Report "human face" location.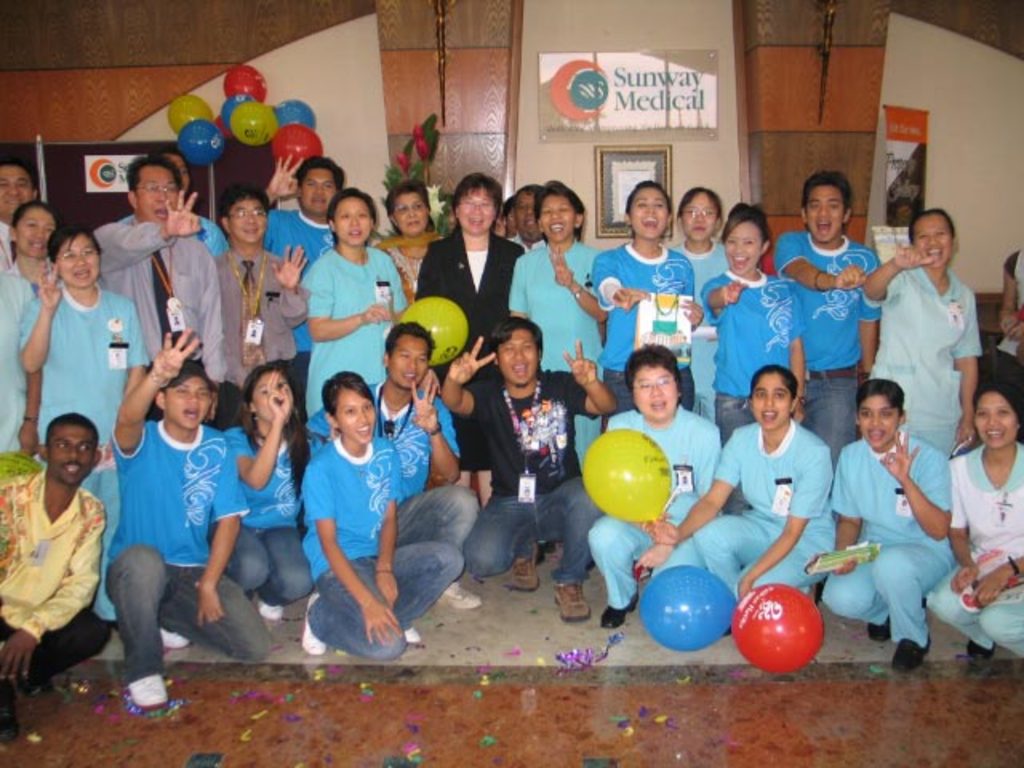
Report: 630/363/680/418.
